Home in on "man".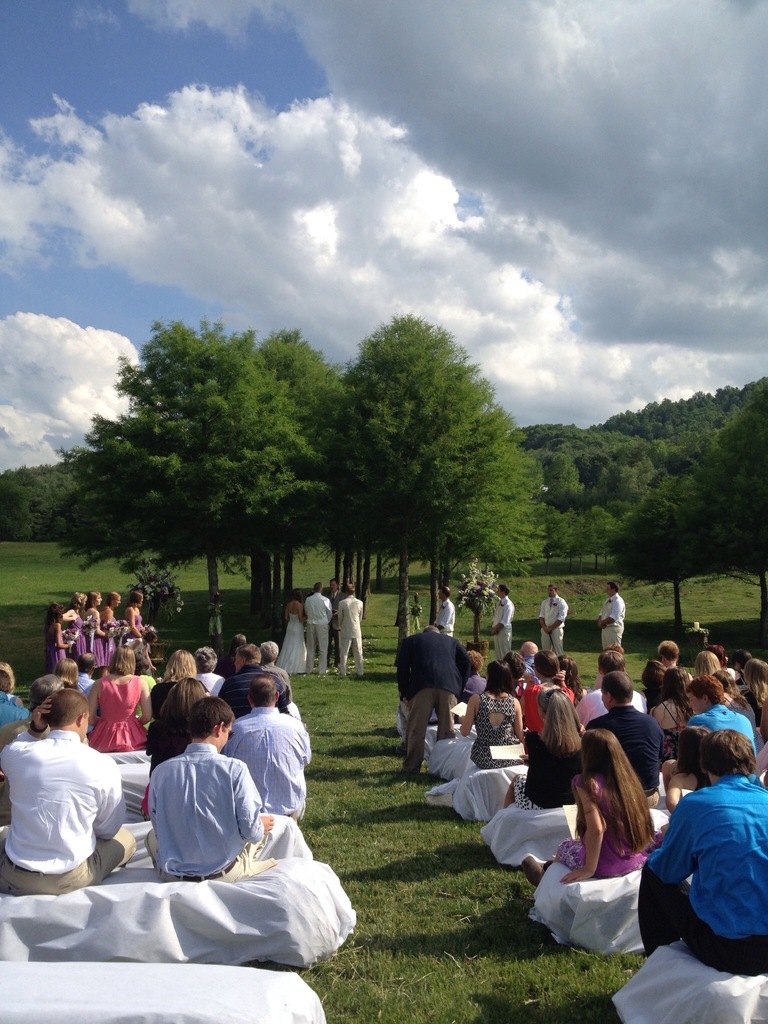
Homed in at bbox(397, 623, 474, 765).
